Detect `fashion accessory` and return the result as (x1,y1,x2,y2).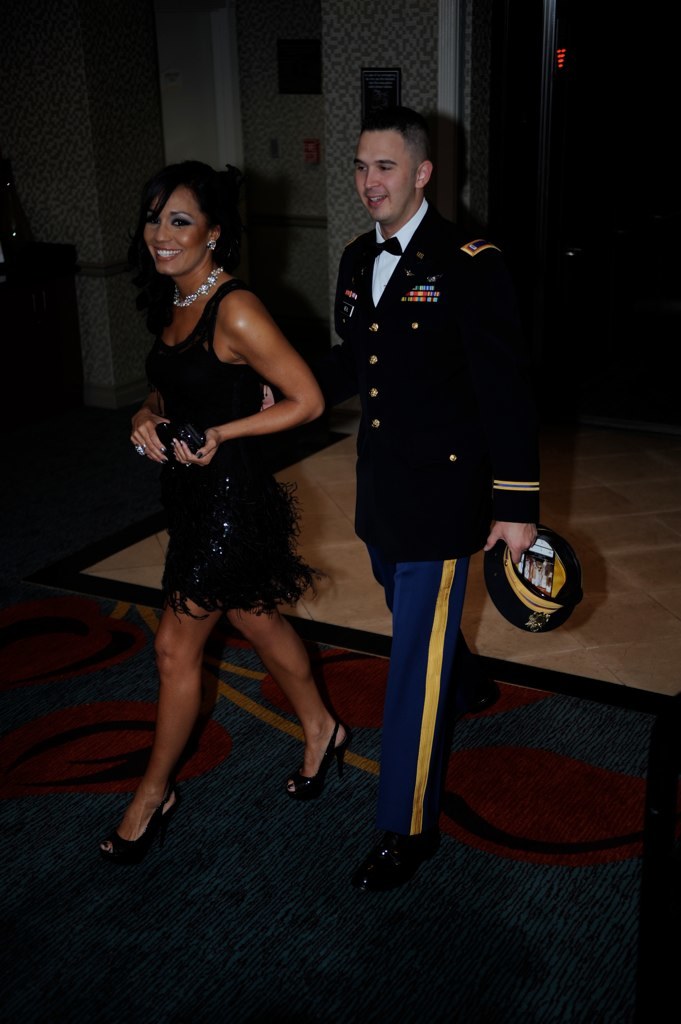
(182,441,184,445).
